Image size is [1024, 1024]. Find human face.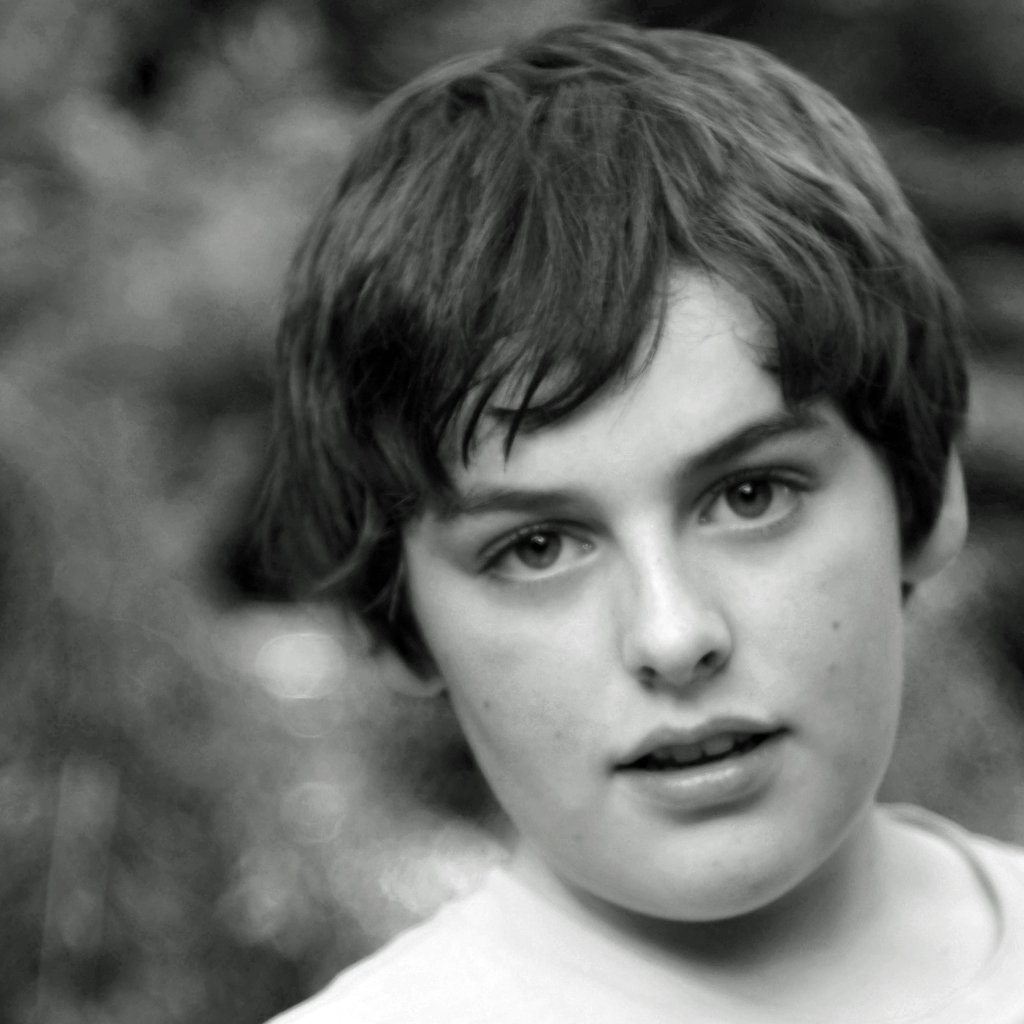
(407, 246, 906, 922).
